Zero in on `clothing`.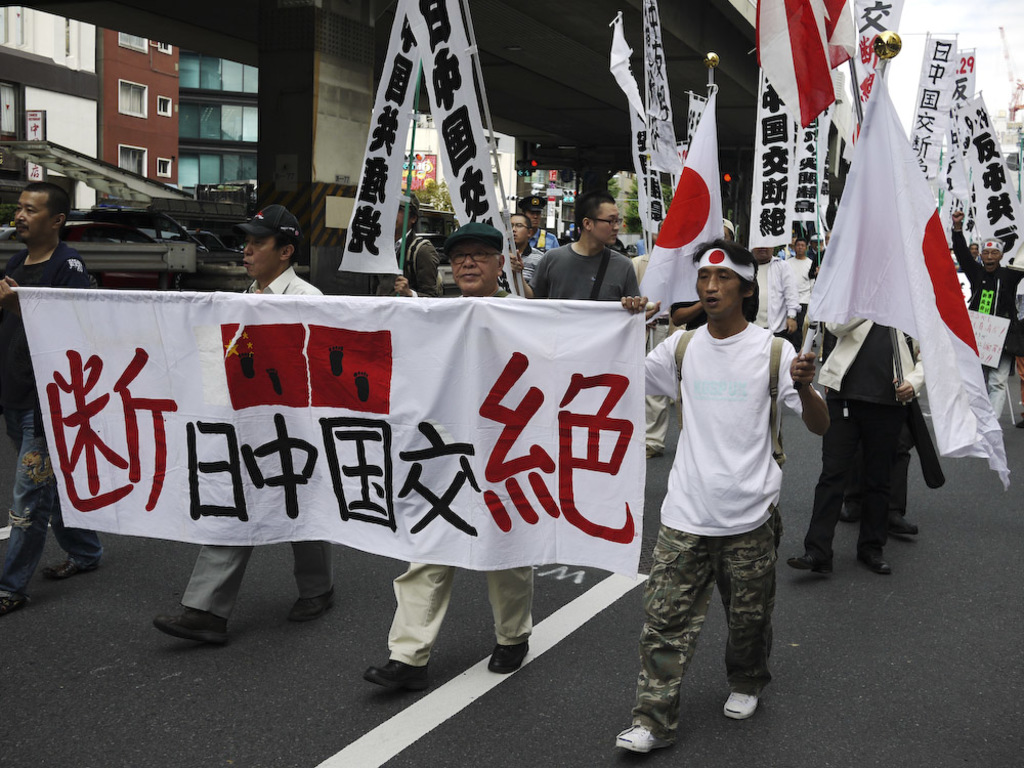
Zeroed in: left=801, top=310, right=935, bottom=559.
